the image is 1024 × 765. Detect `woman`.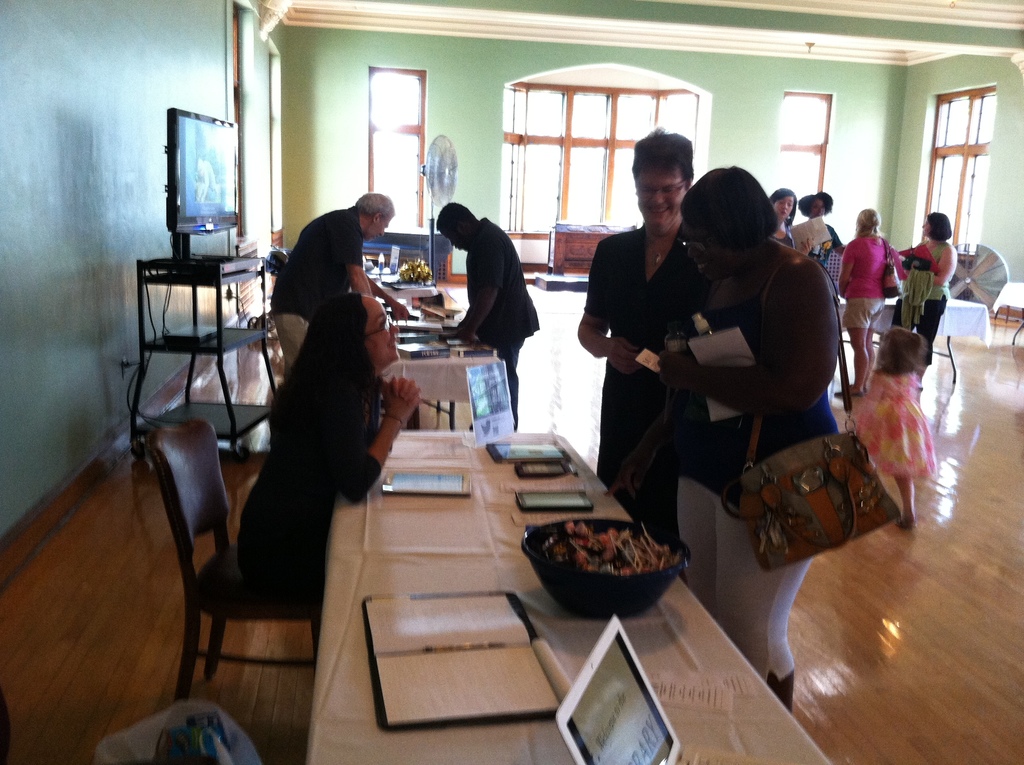
Detection: 887, 207, 959, 387.
